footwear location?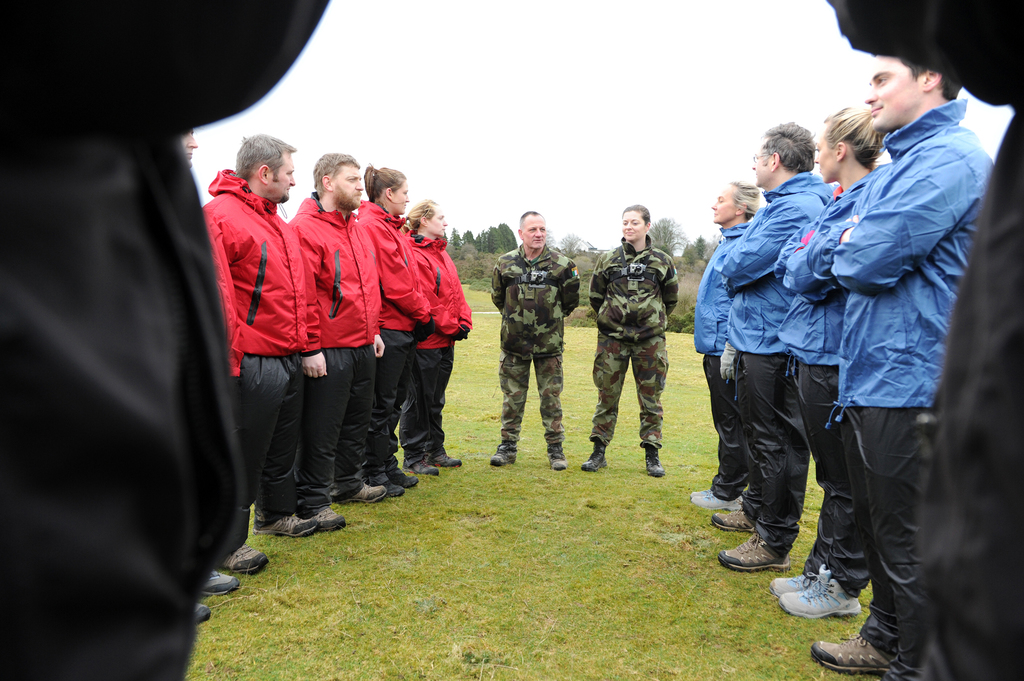
<region>714, 529, 793, 569</region>
